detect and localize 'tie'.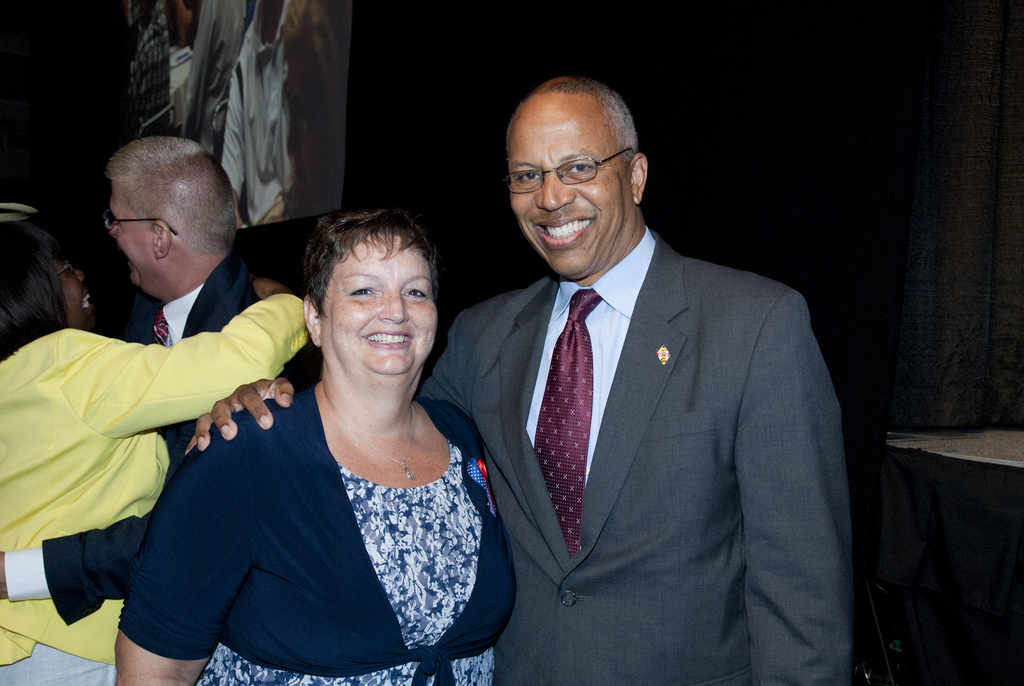
Localized at <box>538,291,602,554</box>.
